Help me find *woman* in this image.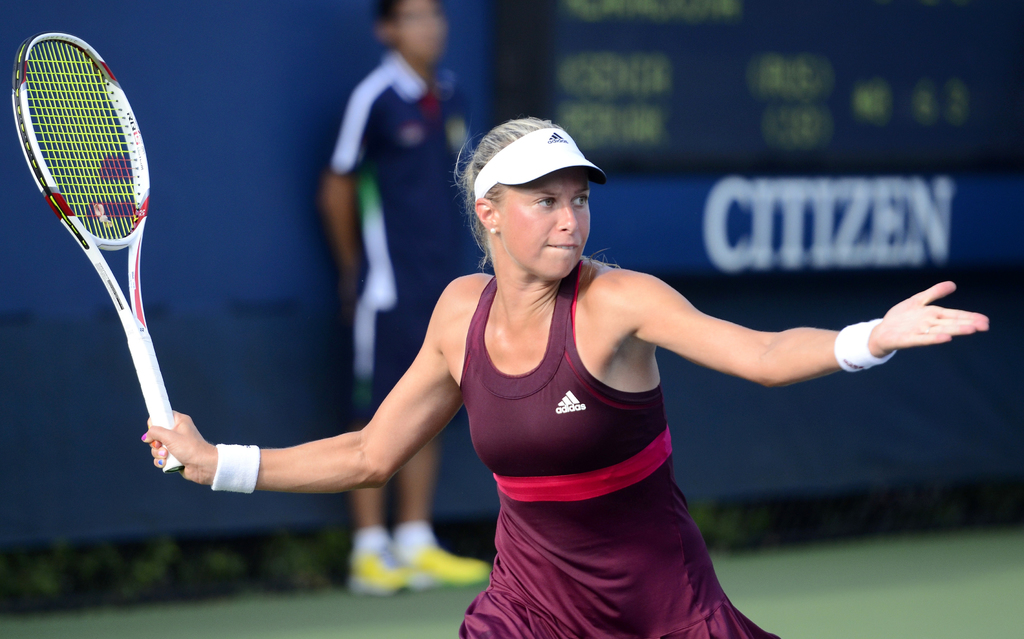
Found it: left=141, top=115, right=982, bottom=638.
